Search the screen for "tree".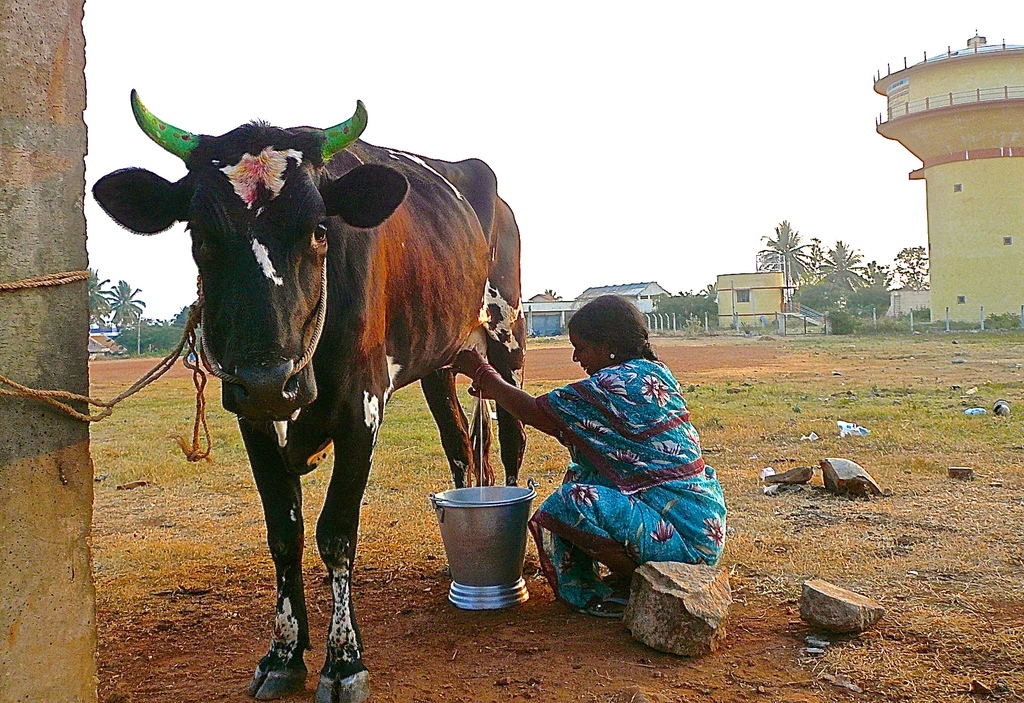
Found at bbox=(85, 268, 110, 326).
